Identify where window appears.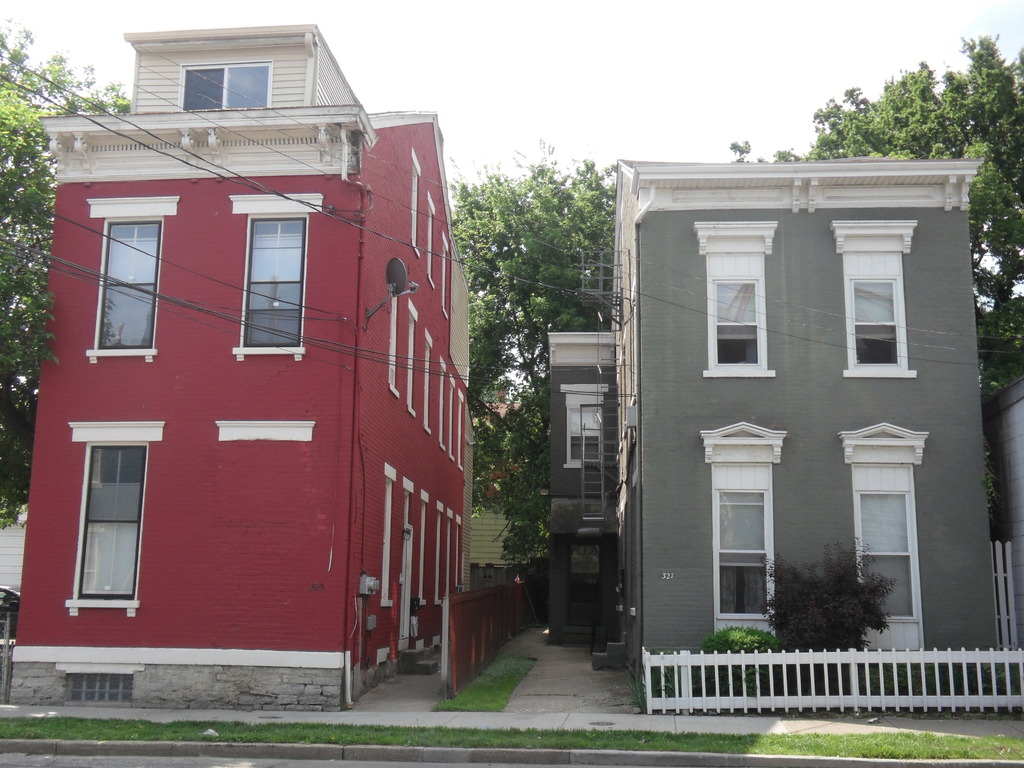
Appears at region(438, 364, 451, 456).
